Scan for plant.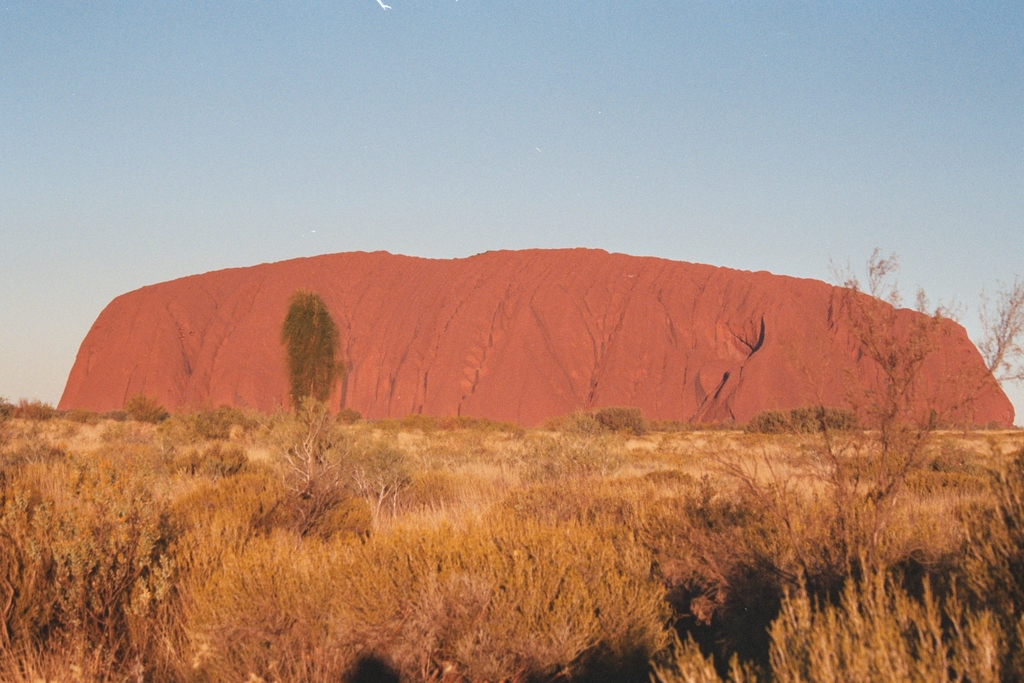
Scan result: 196/403/263/439.
